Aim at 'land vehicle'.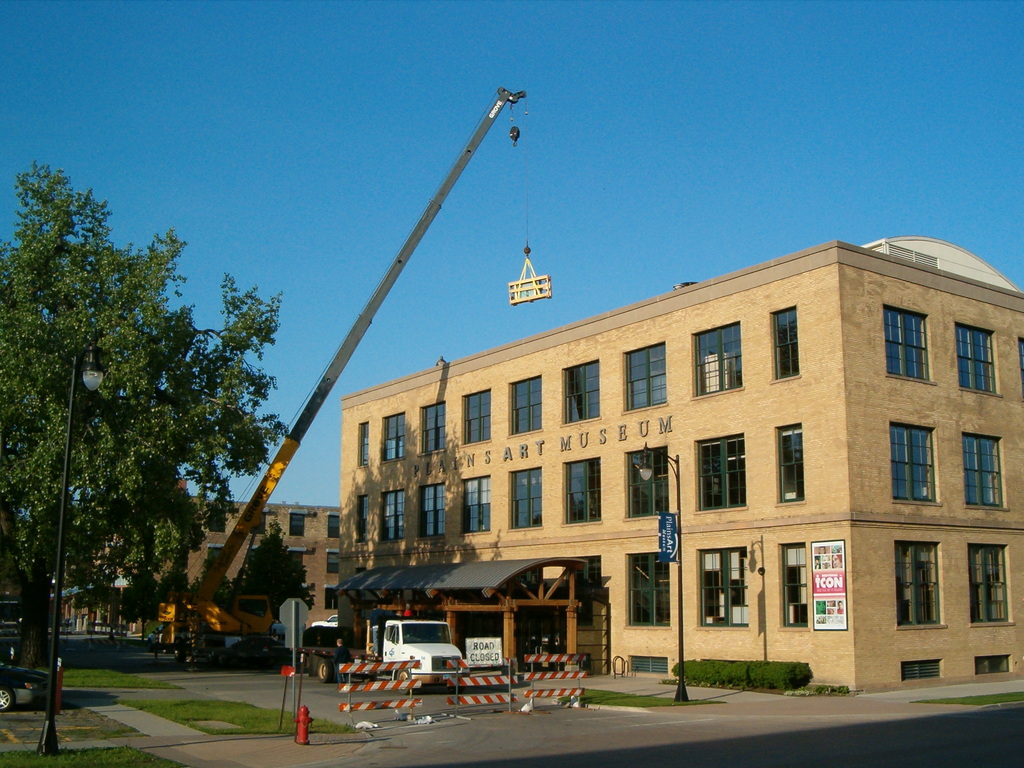
Aimed at crop(310, 612, 338, 627).
